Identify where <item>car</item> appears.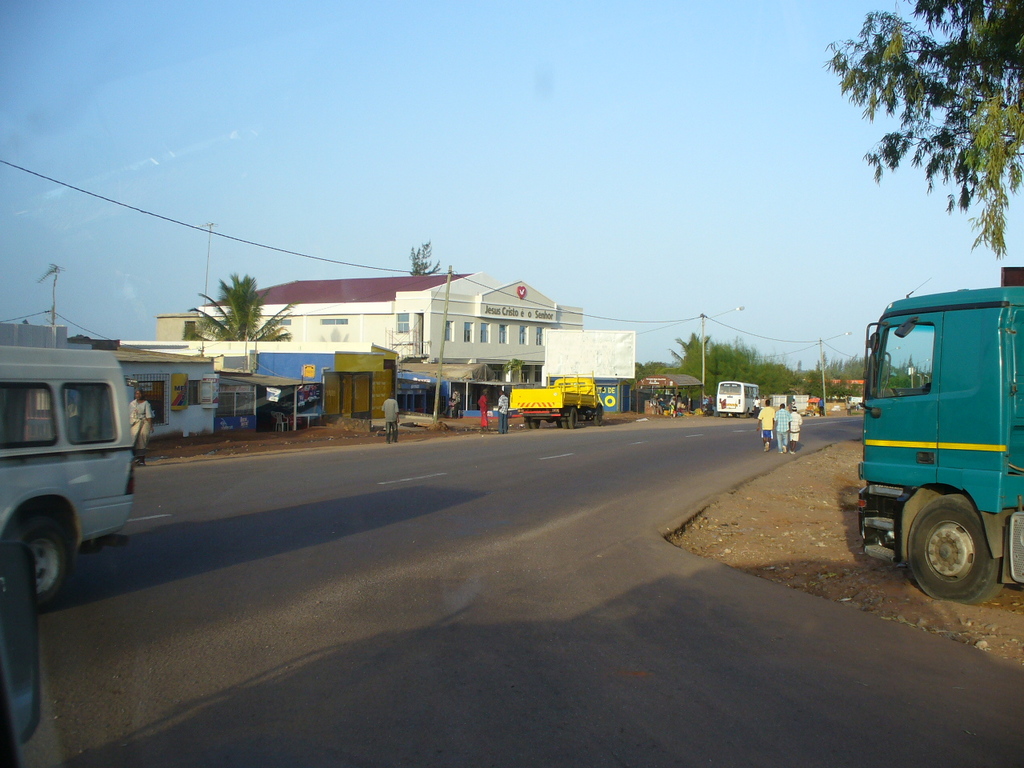
Appears at 0:498:38:764.
